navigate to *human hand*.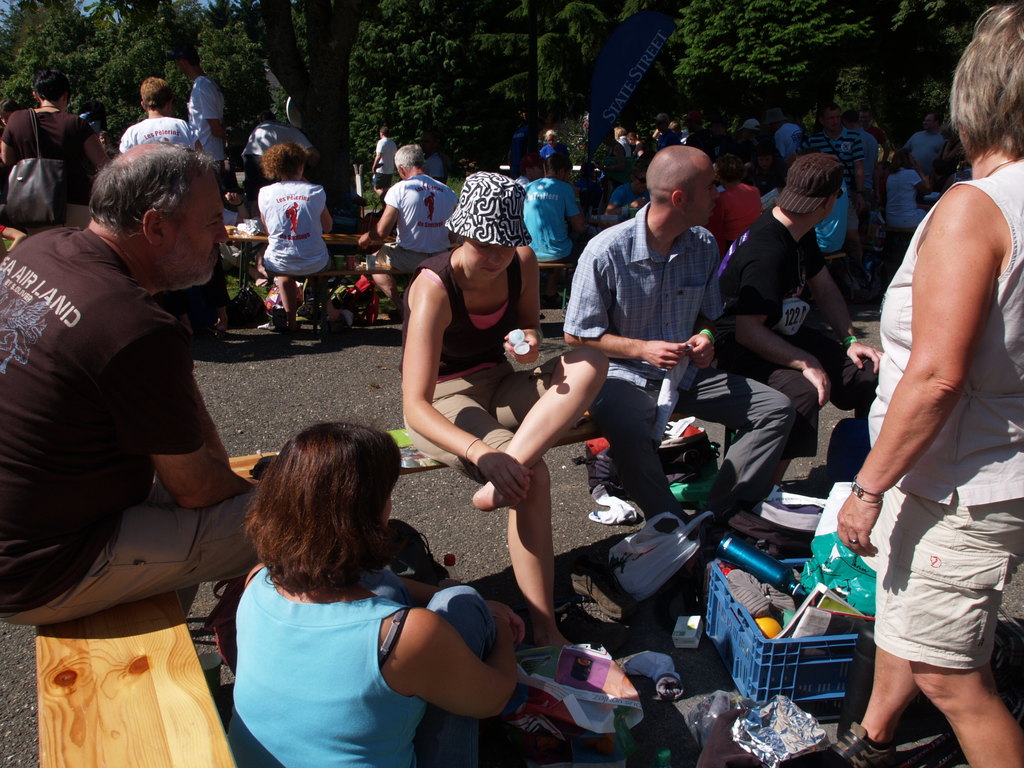
Navigation target: bbox(367, 163, 375, 175).
